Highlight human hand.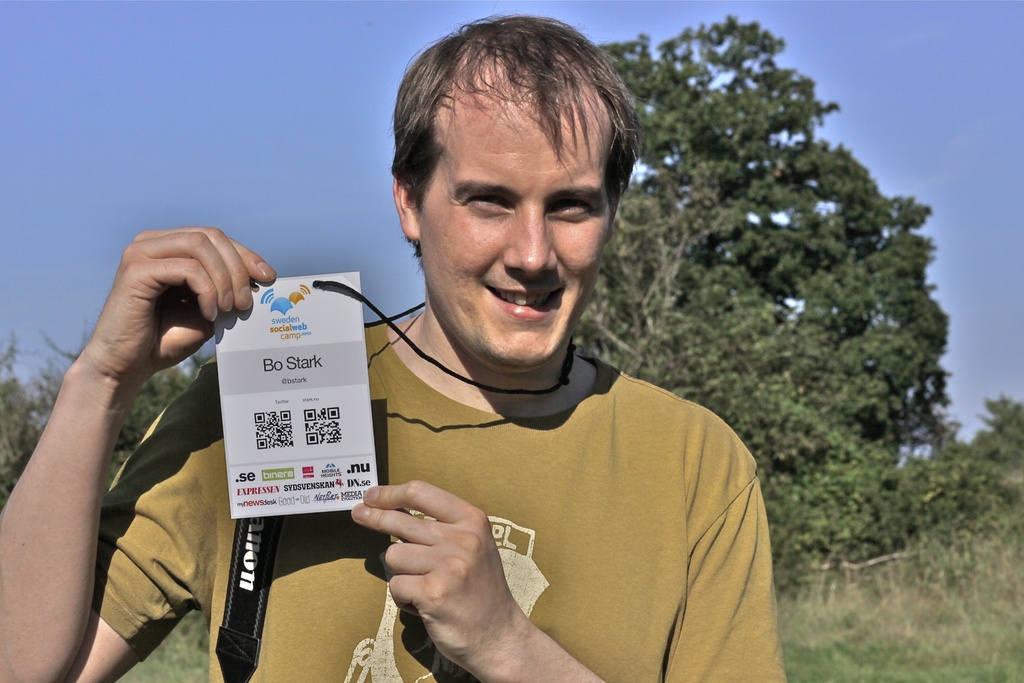
Highlighted region: <bbox>81, 228, 278, 388</bbox>.
